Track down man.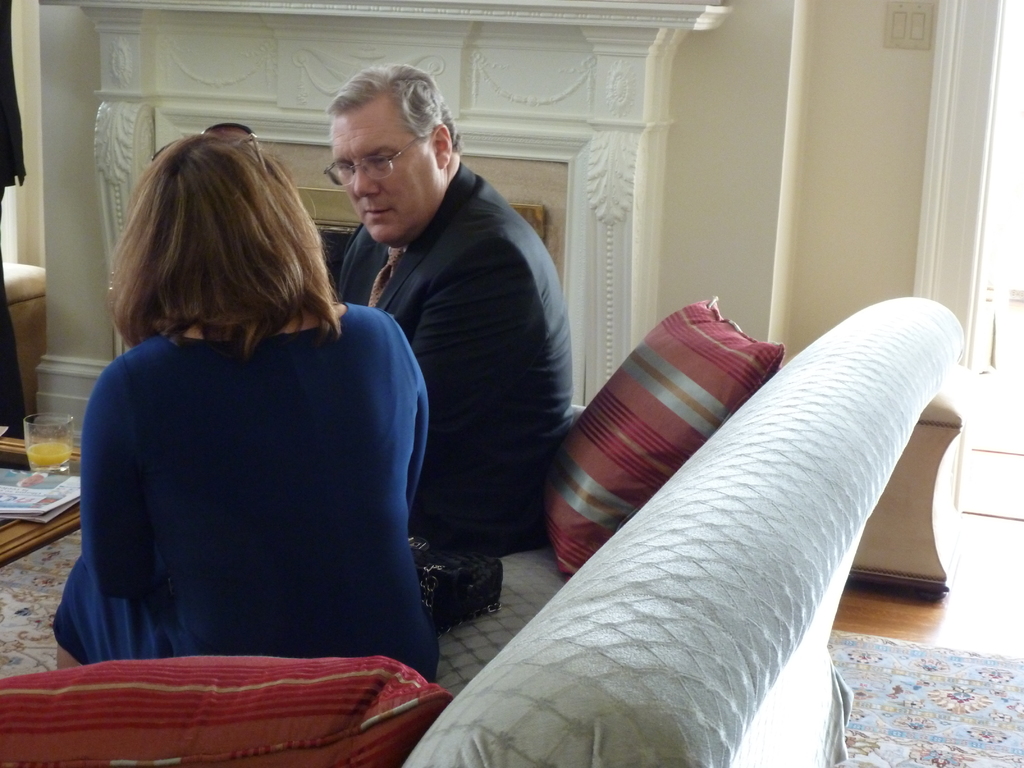
Tracked to (left=314, top=79, right=582, bottom=609).
